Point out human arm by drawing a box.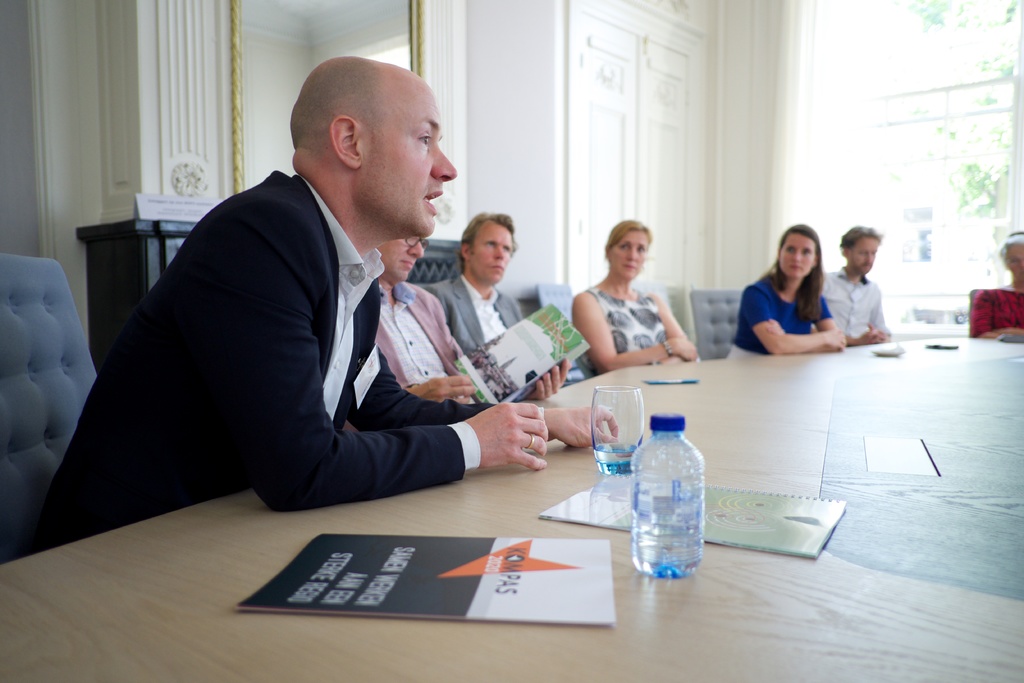
l=745, t=287, r=846, b=353.
